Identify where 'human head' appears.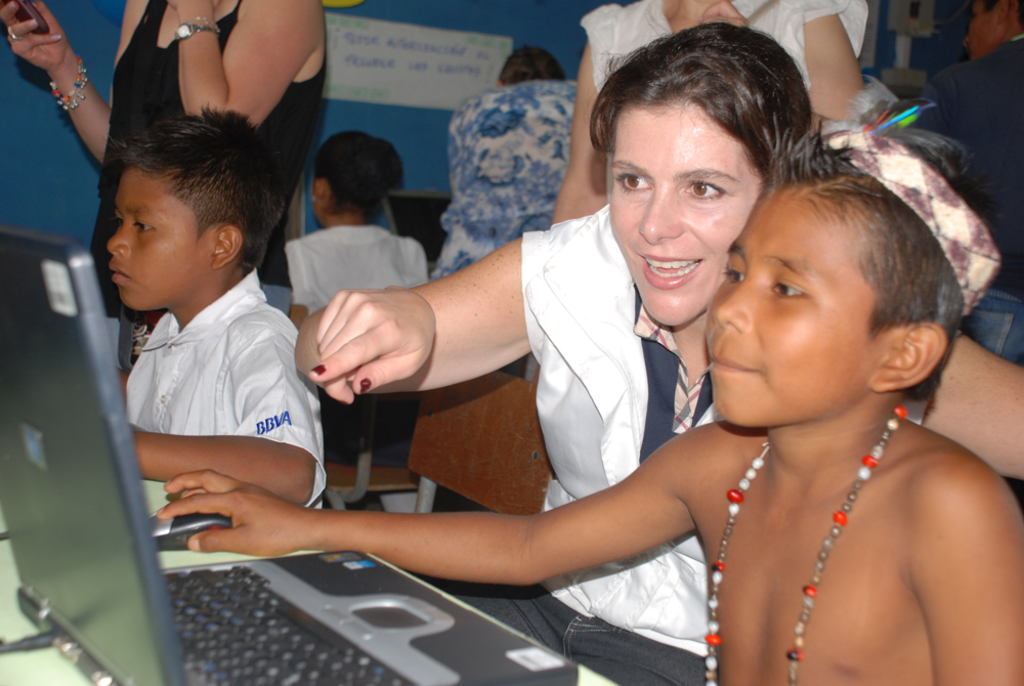
Appears at [492,49,562,87].
